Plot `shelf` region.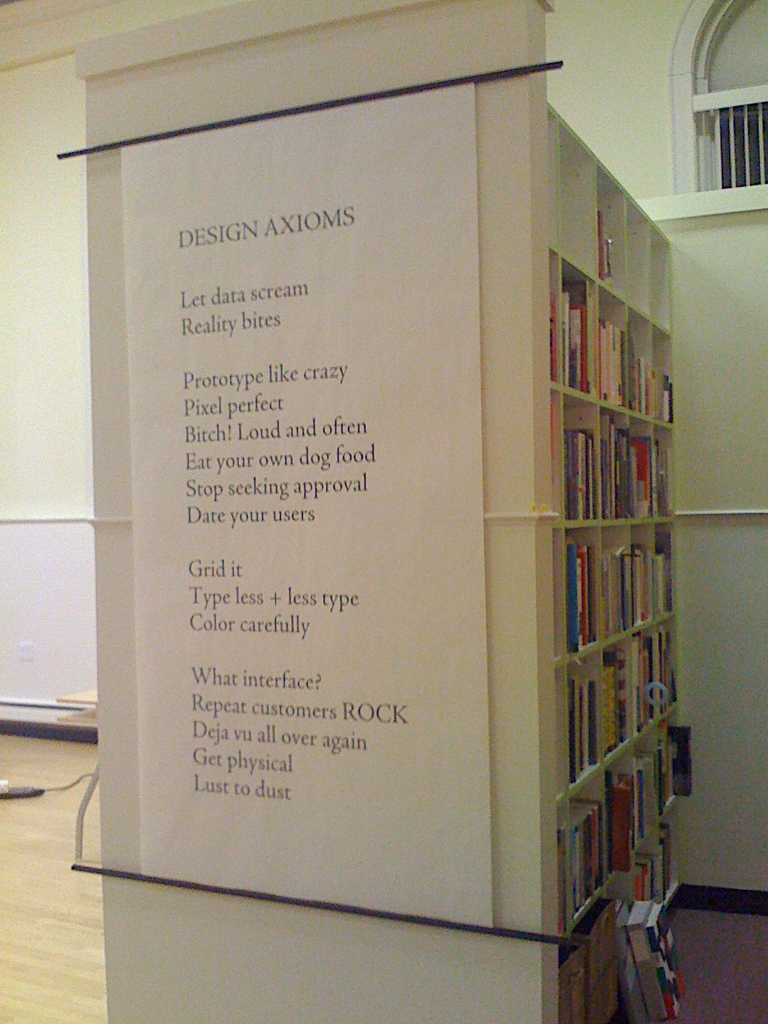
Plotted at left=631, top=515, right=682, bottom=623.
